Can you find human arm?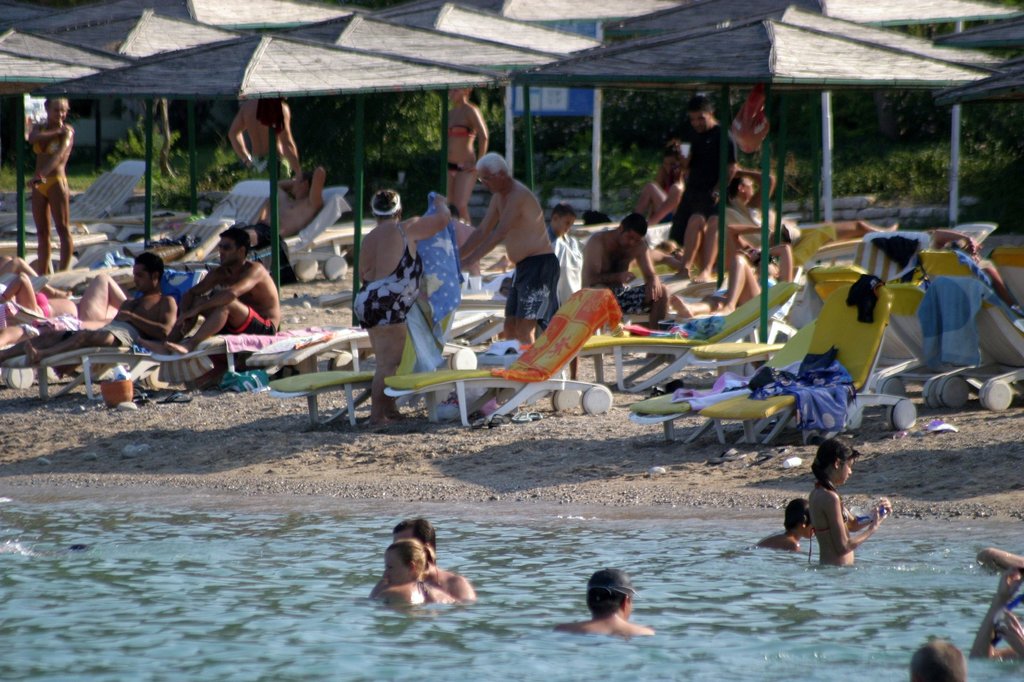
Yes, bounding box: {"left": 408, "top": 188, "right": 451, "bottom": 245}.
